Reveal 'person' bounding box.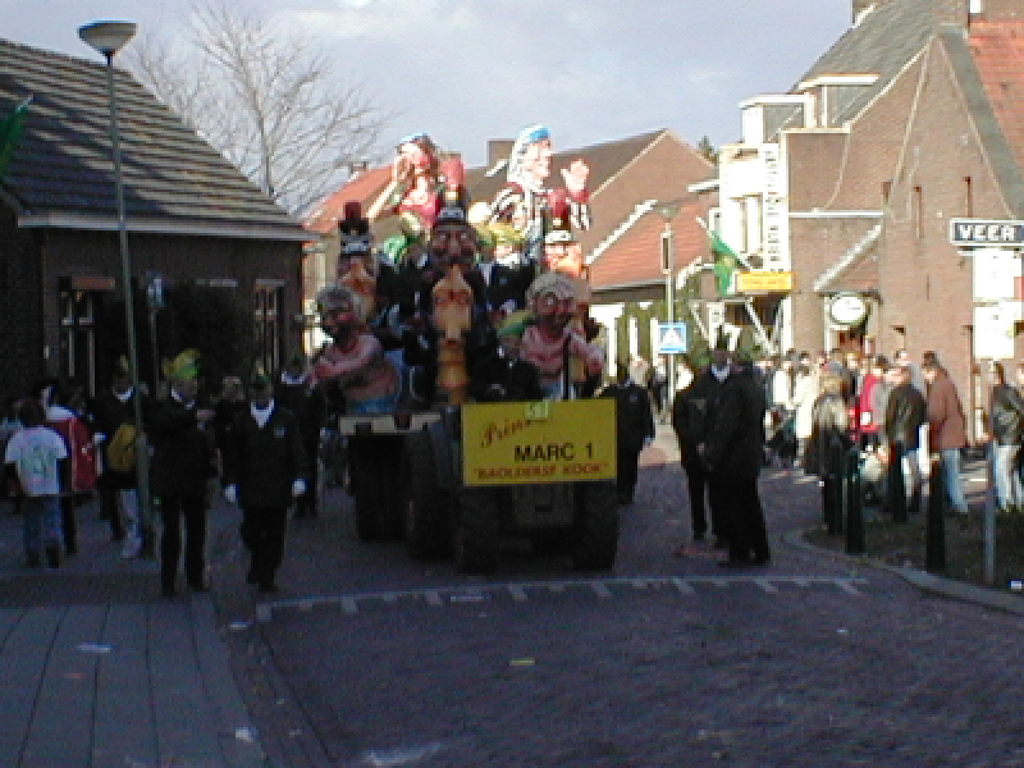
Revealed: bbox(604, 348, 657, 506).
